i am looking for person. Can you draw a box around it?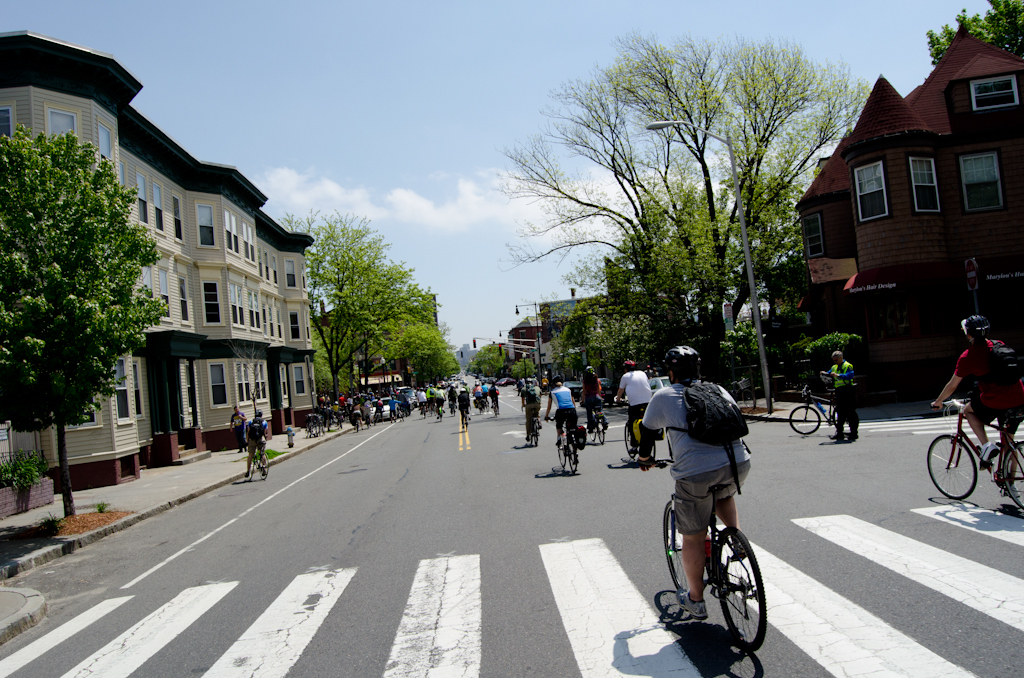
Sure, the bounding box is (left=615, top=360, right=651, bottom=451).
